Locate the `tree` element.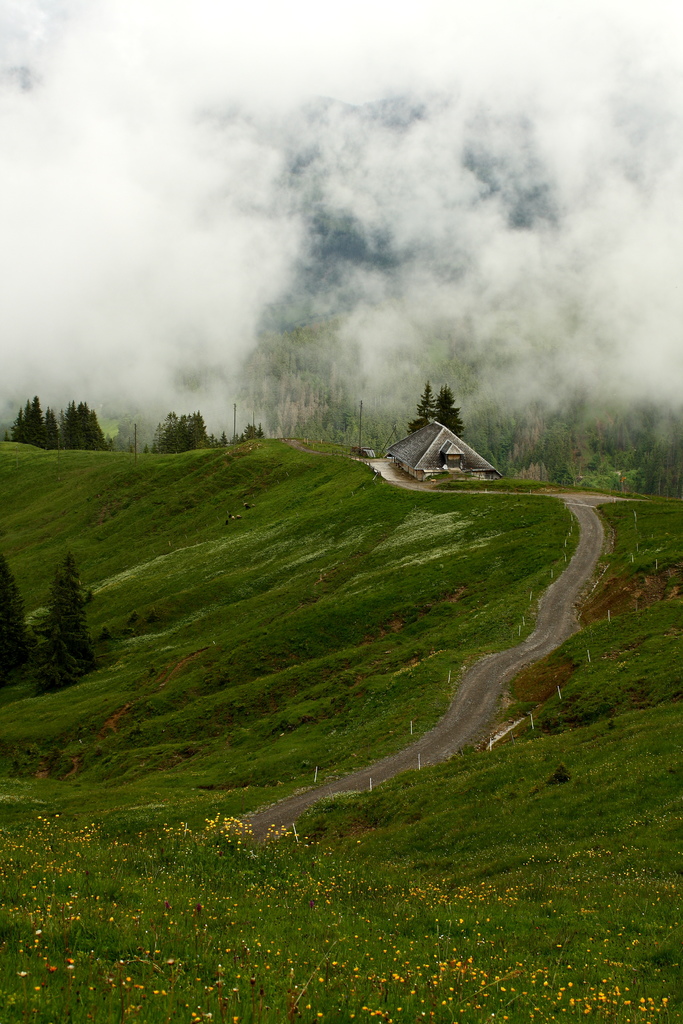
Element bbox: {"left": 5, "top": 398, "right": 60, "bottom": 454}.
